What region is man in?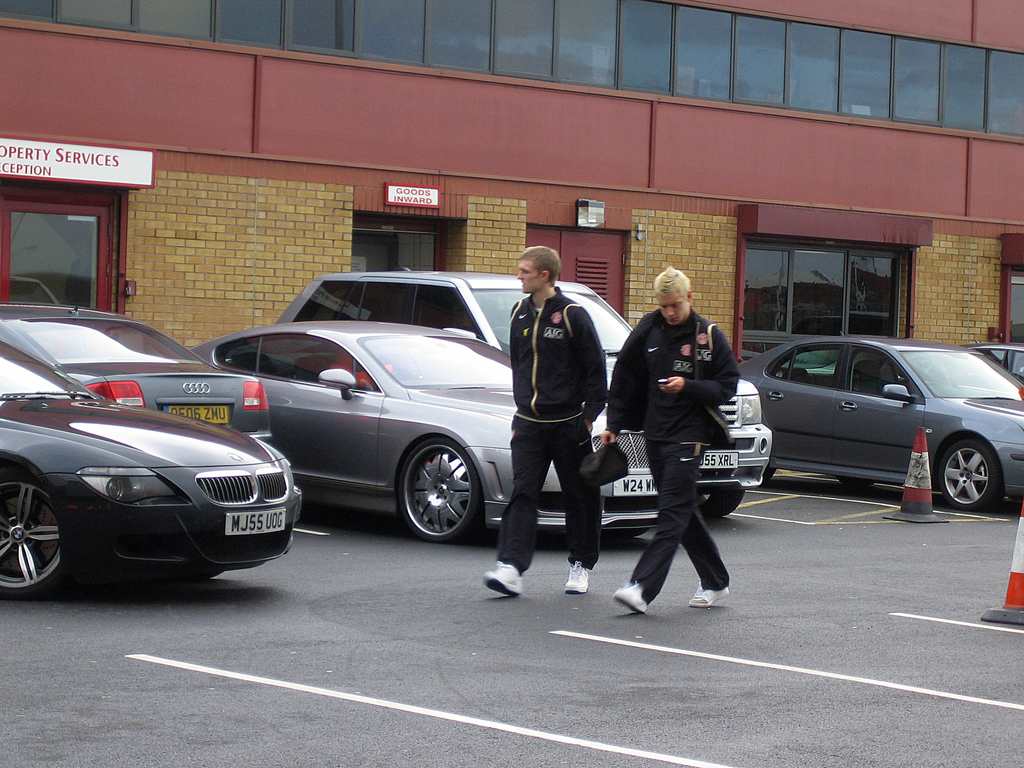
<bbox>483, 242, 603, 600</bbox>.
